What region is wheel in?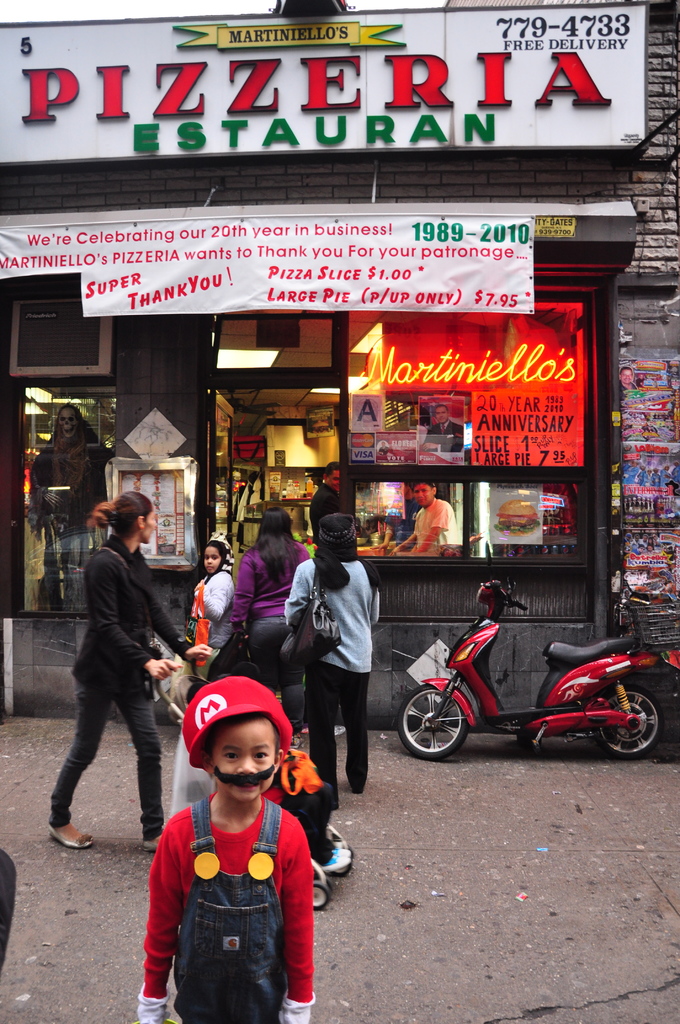
309, 882, 327, 910.
